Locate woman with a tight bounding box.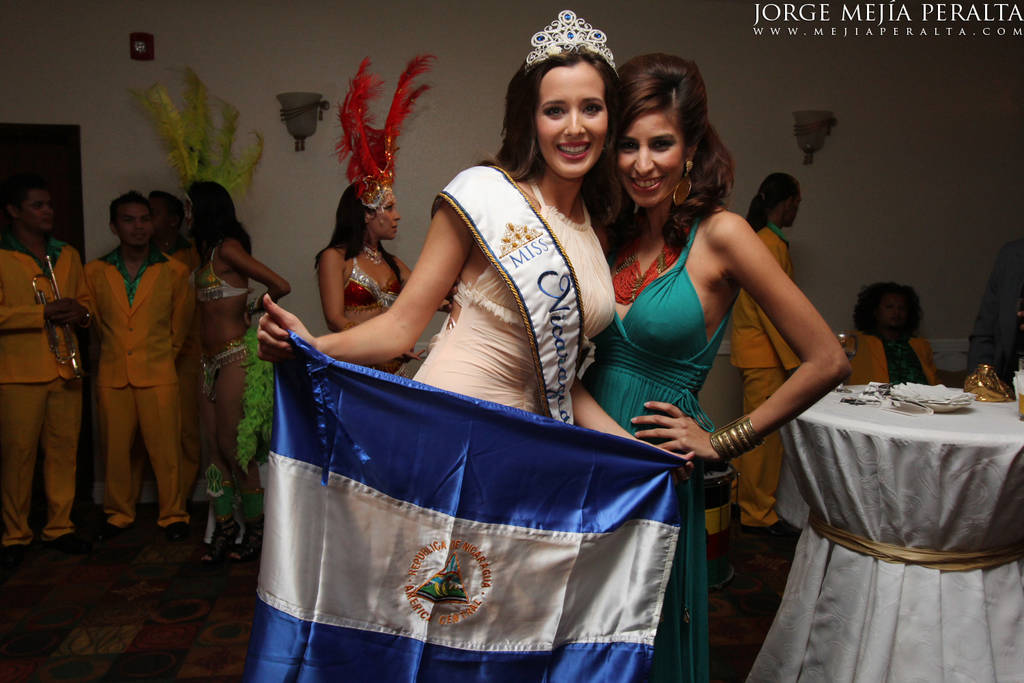
l=840, t=279, r=936, b=389.
